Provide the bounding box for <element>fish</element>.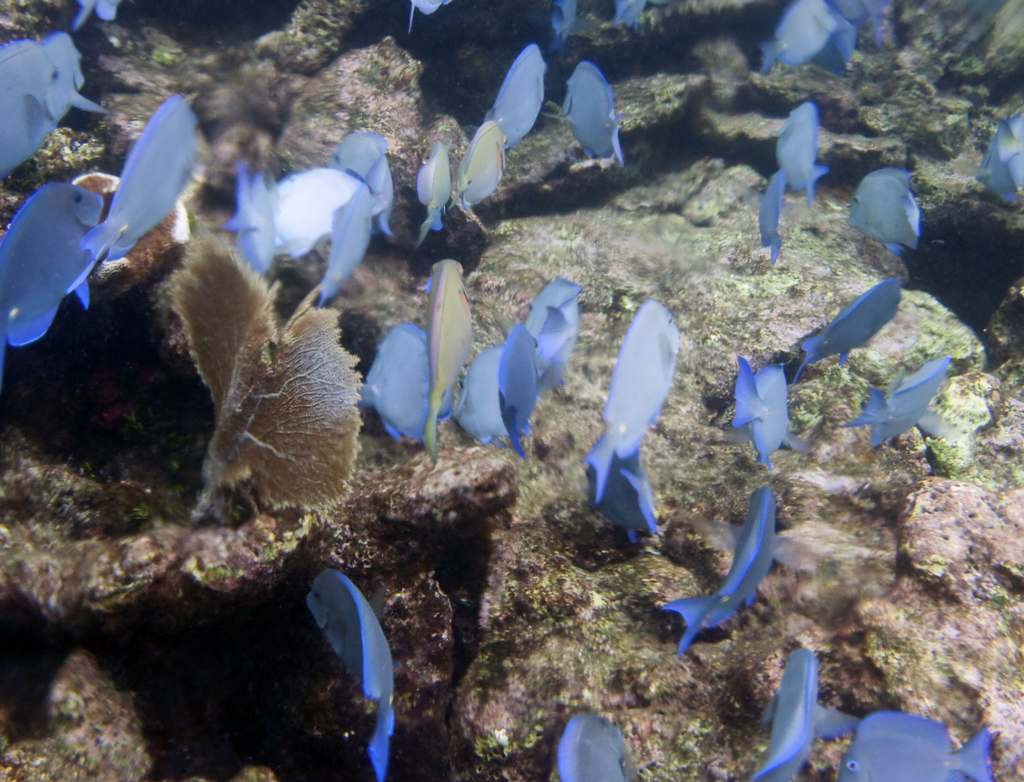
box(848, 171, 923, 261).
